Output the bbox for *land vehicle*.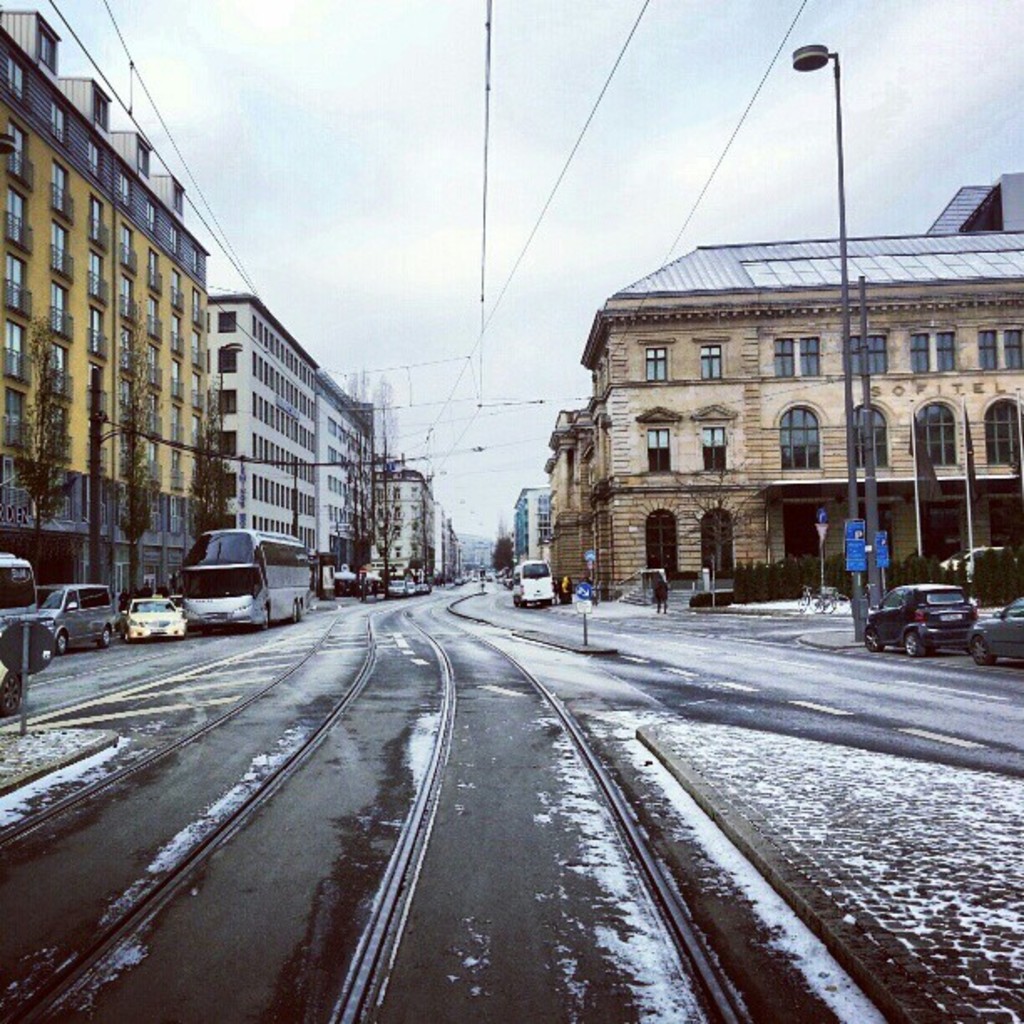
bbox=(403, 579, 417, 597).
